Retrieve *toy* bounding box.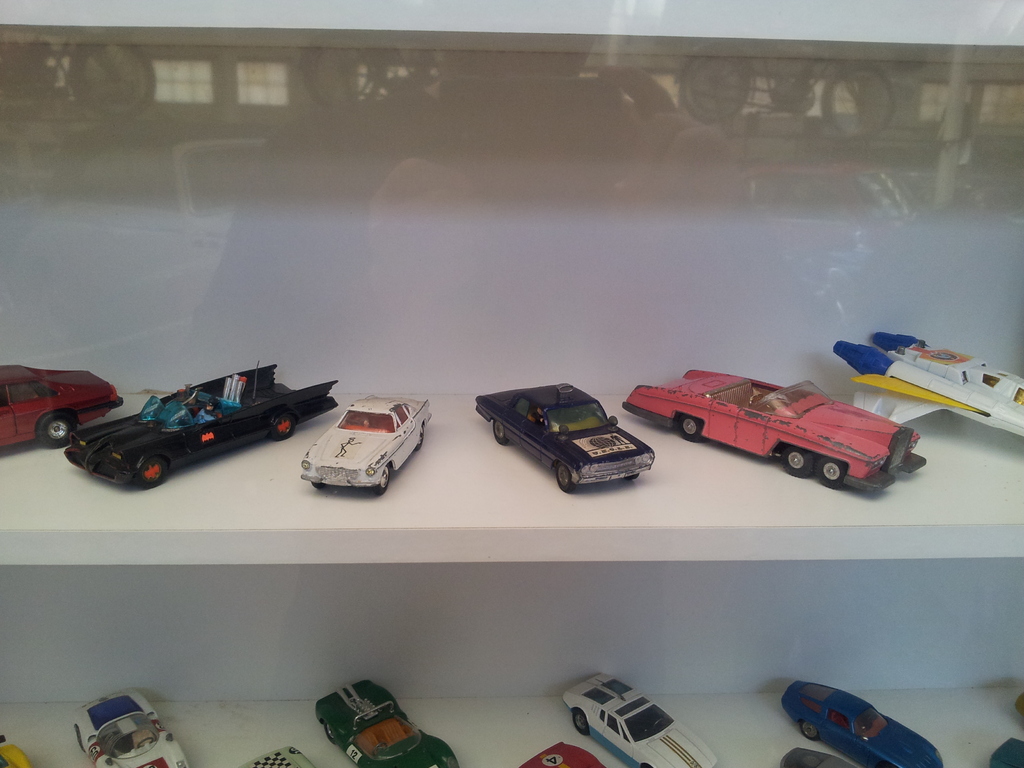
Bounding box: (x1=832, y1=333, x2=1023, y2=434).
